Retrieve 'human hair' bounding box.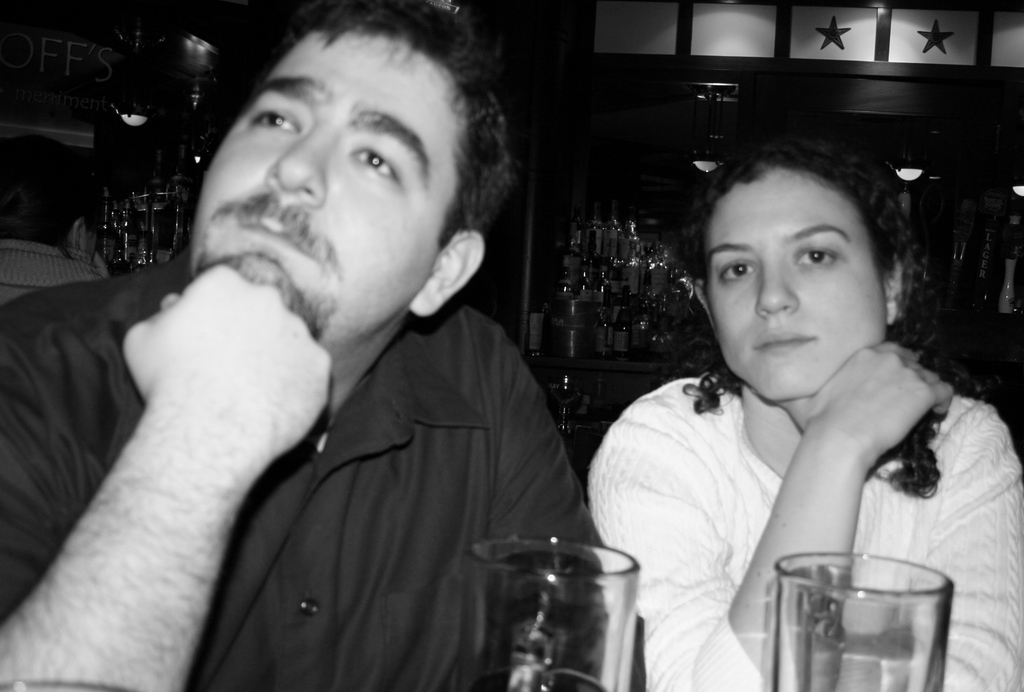
Bounding box: Rect(678, 134, 936, 497).
